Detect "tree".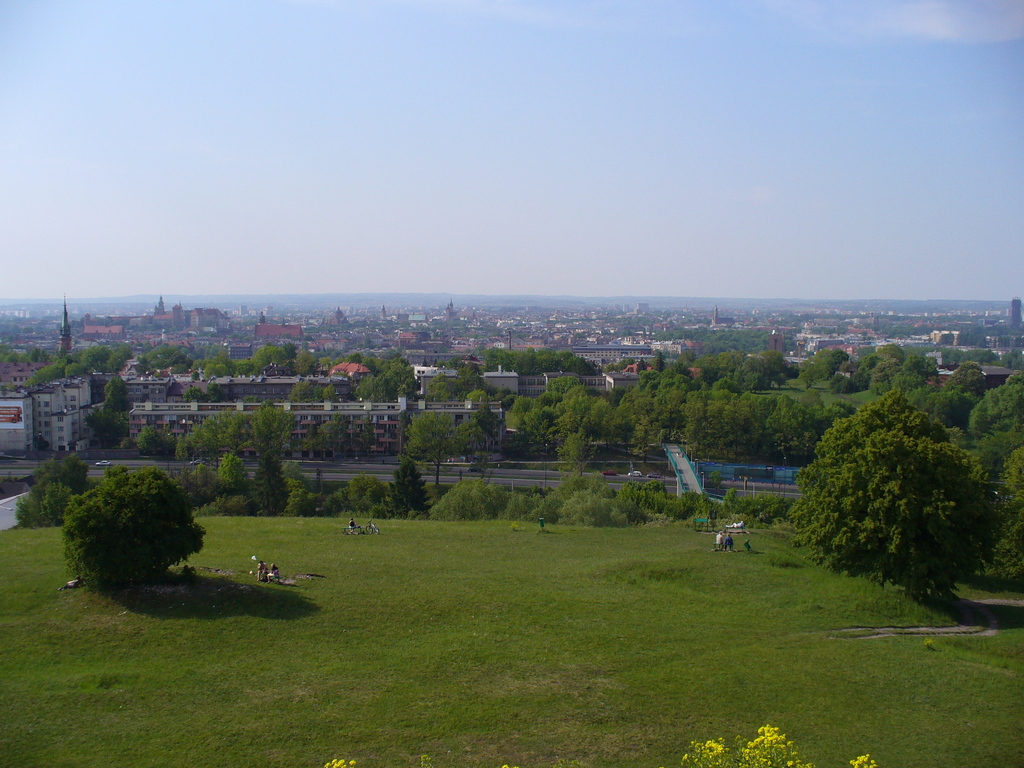
Detected at bbox=[756, 397, 805, 454].
